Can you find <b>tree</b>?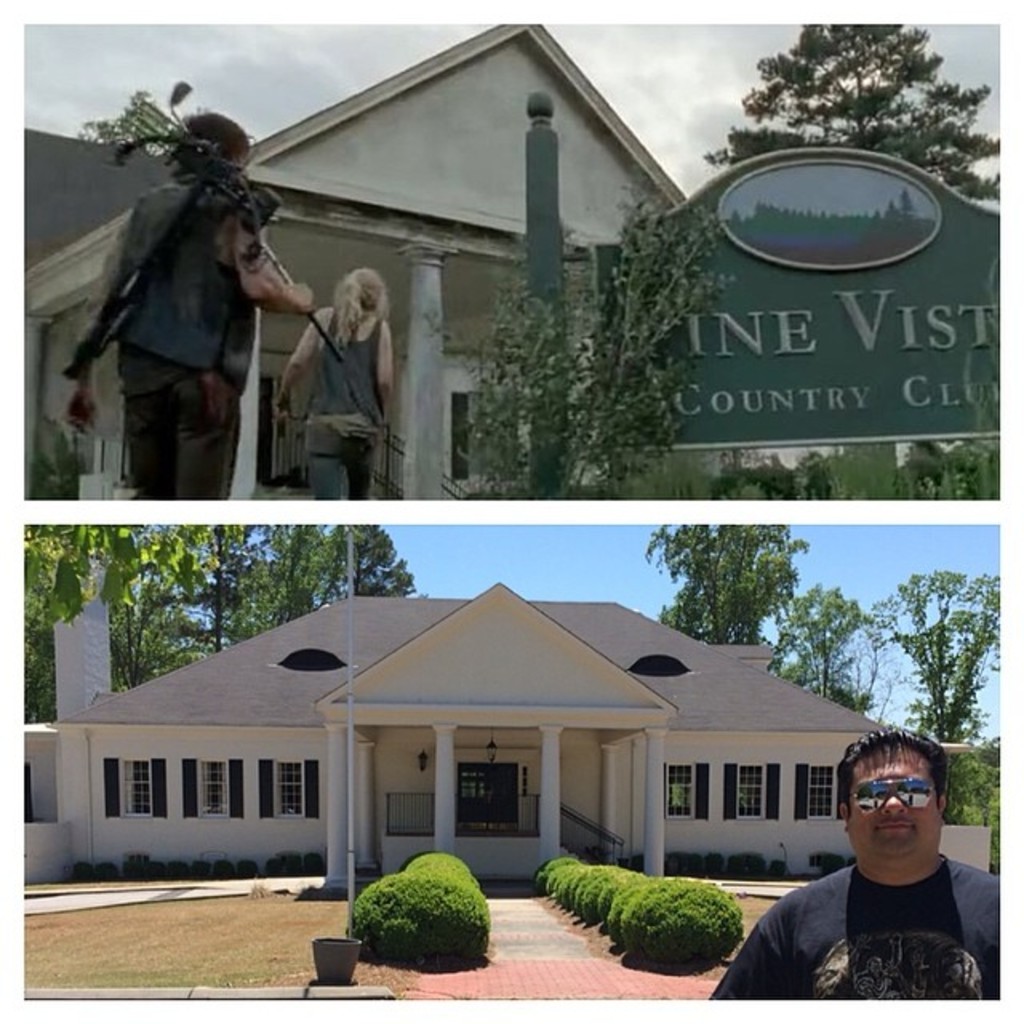
Yes, bounding box: x1=122 y1=520 x2=267 y2=690.
